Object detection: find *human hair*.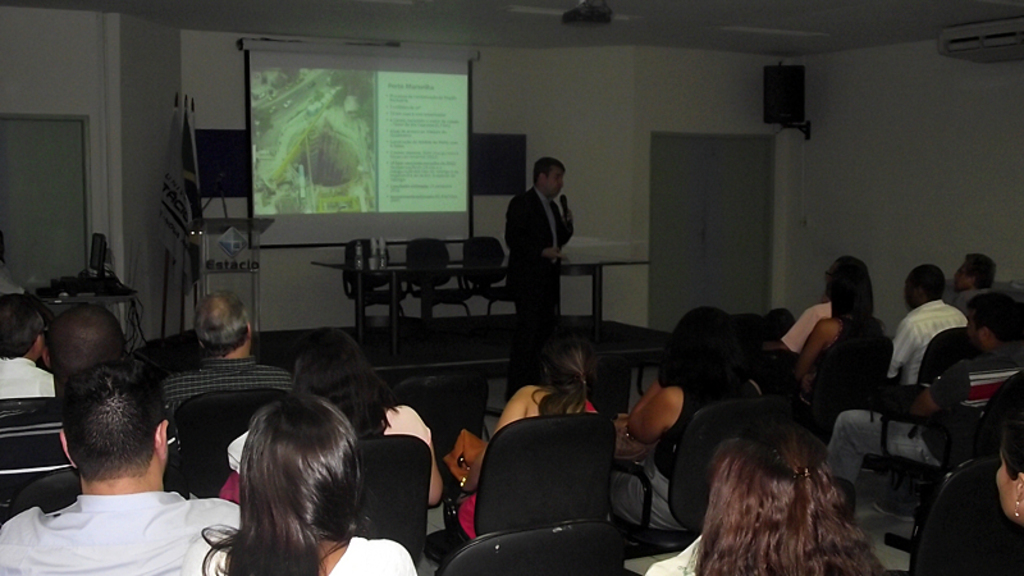
[left=669, top=306, right=746, bottom=392].
